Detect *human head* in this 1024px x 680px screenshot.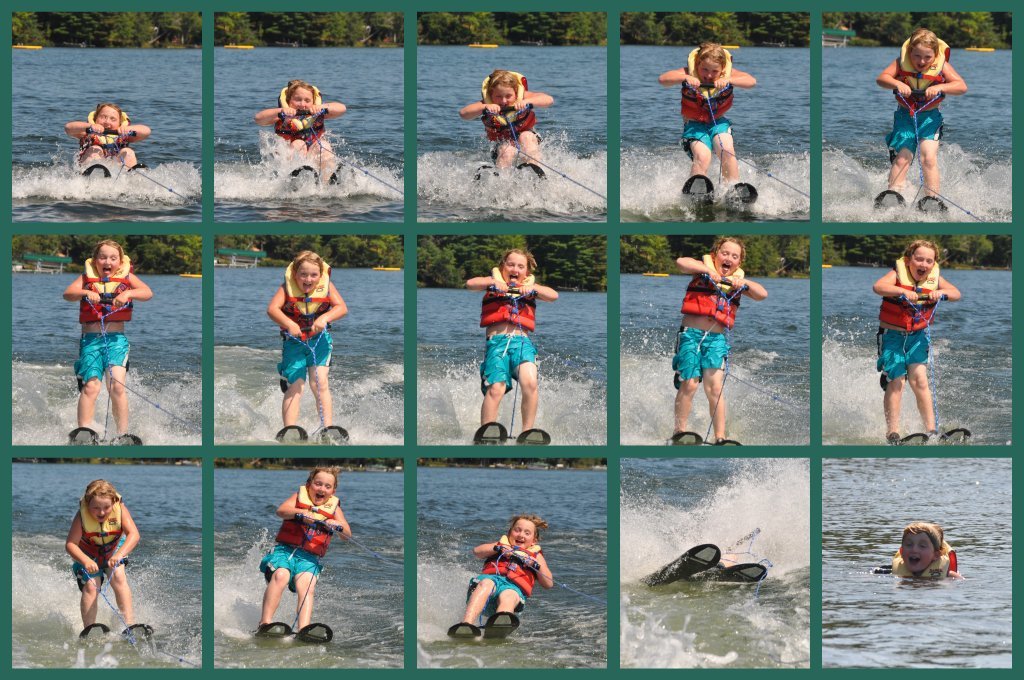
Detection: (94,103,122,131).
